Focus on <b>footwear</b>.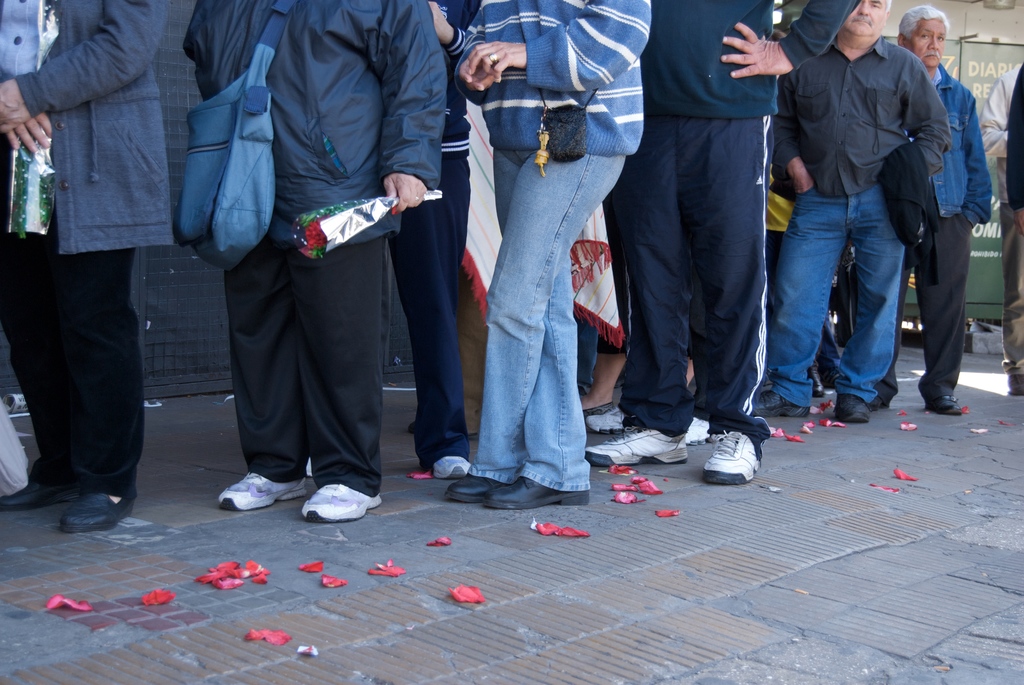
Focused at 748, 385, 808, 421.
